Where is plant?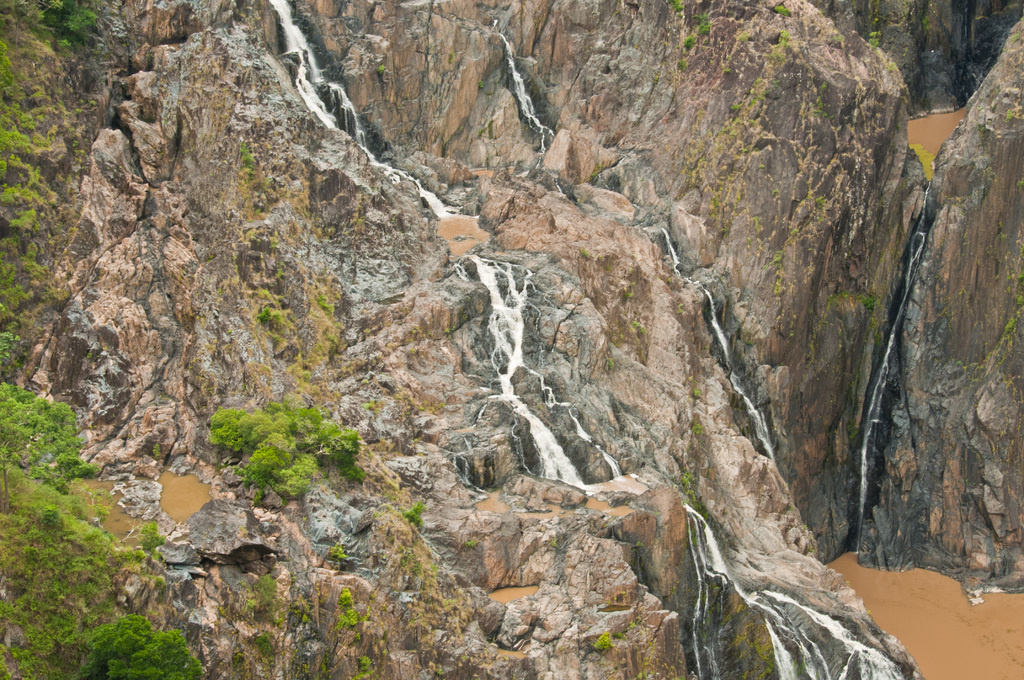
BBox(361, 398, 386, 416).
